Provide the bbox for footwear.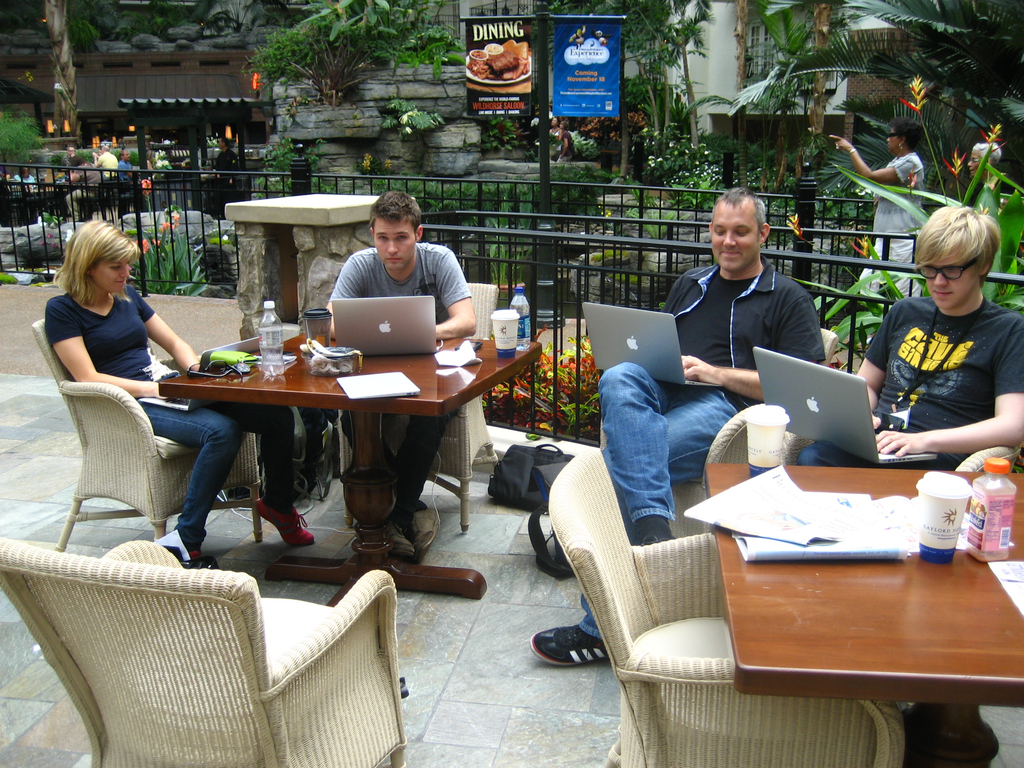
534, 625, 619, 692.
